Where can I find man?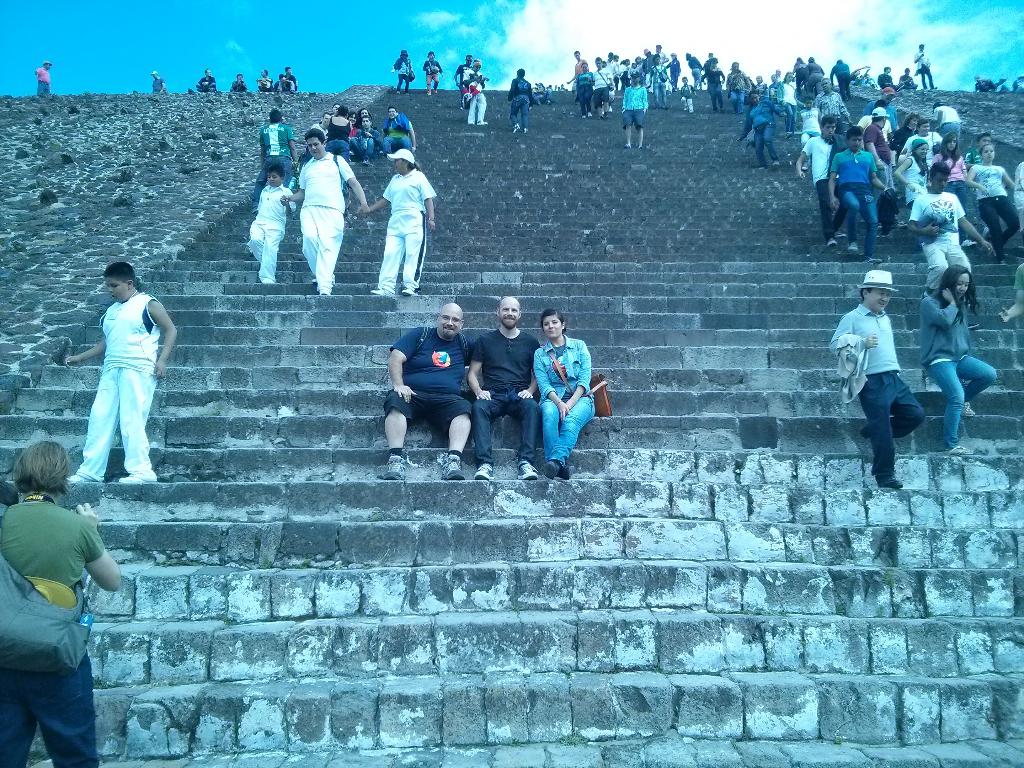
You can find it at <box>794,113,847,246</box>.
